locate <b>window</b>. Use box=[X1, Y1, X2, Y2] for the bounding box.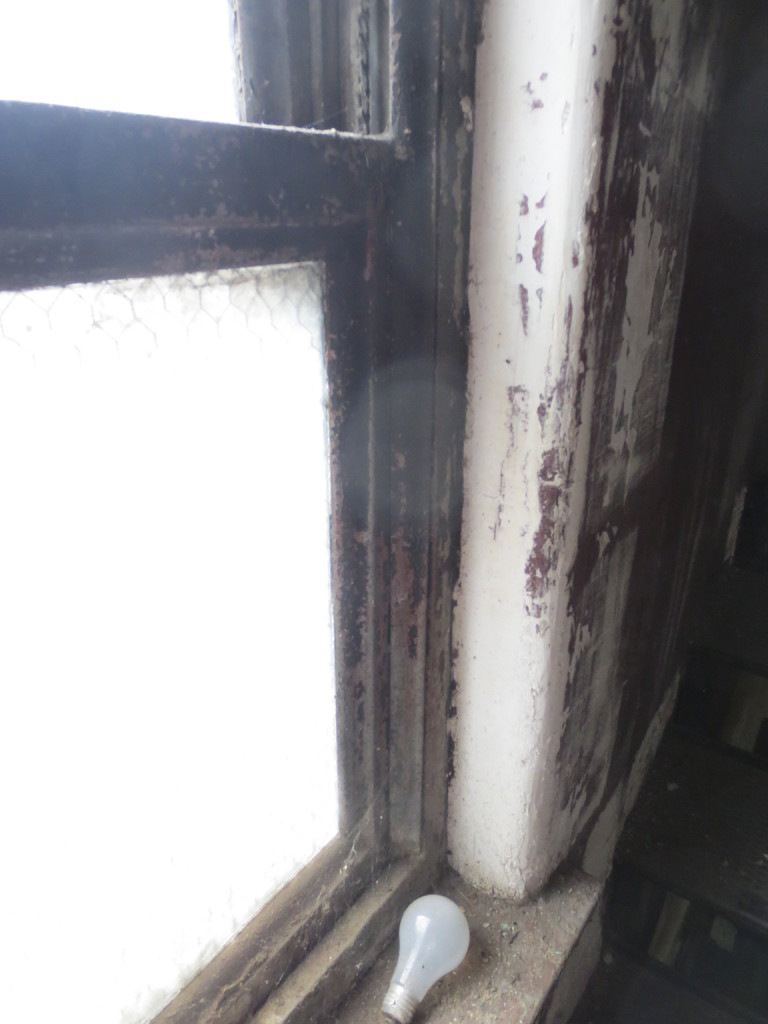
box=[0, 0, 481, 1023].
